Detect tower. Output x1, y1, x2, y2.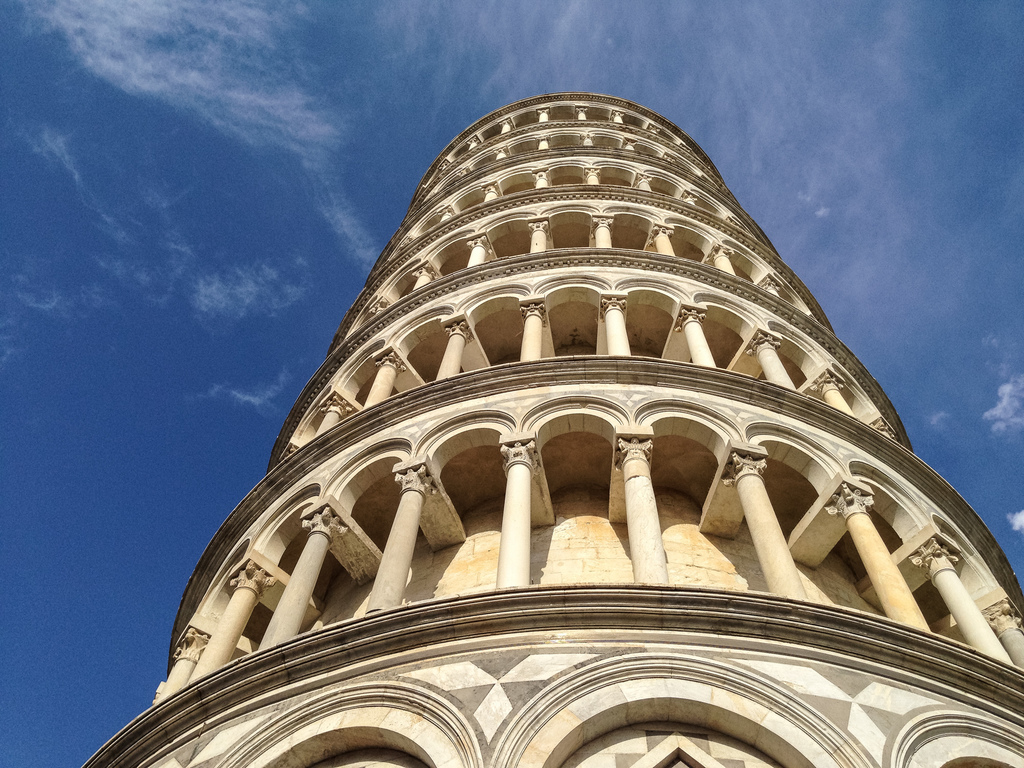
76, 95, 1023, 767.
